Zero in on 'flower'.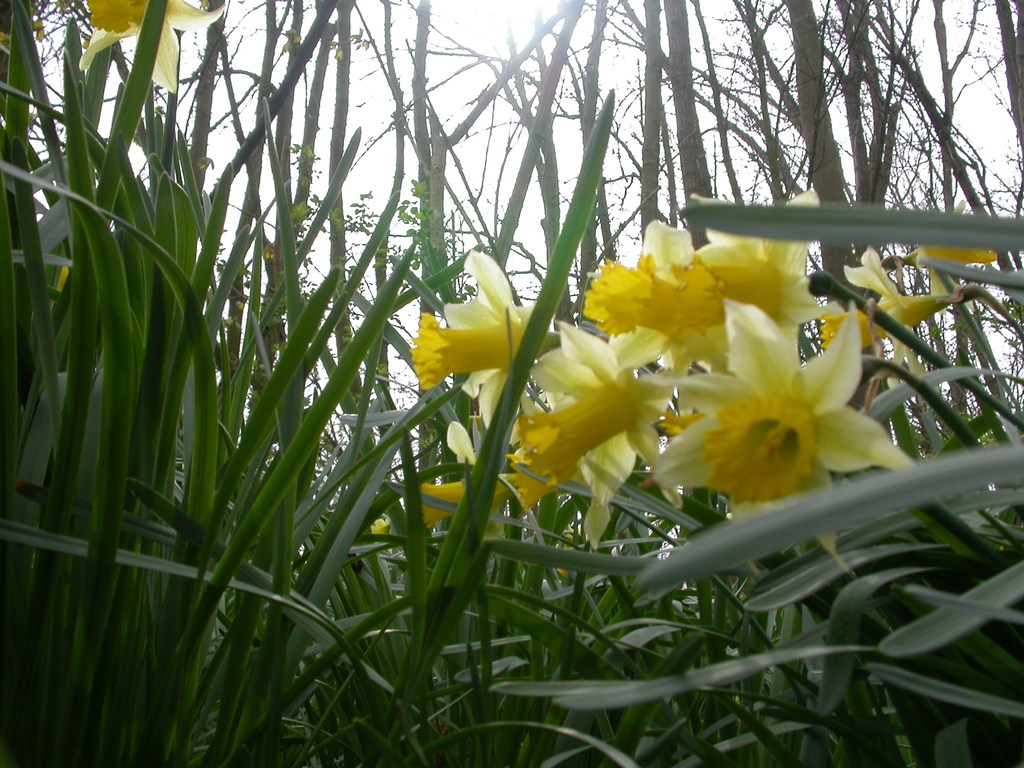
Zeroed in: 71/0/234/93.
